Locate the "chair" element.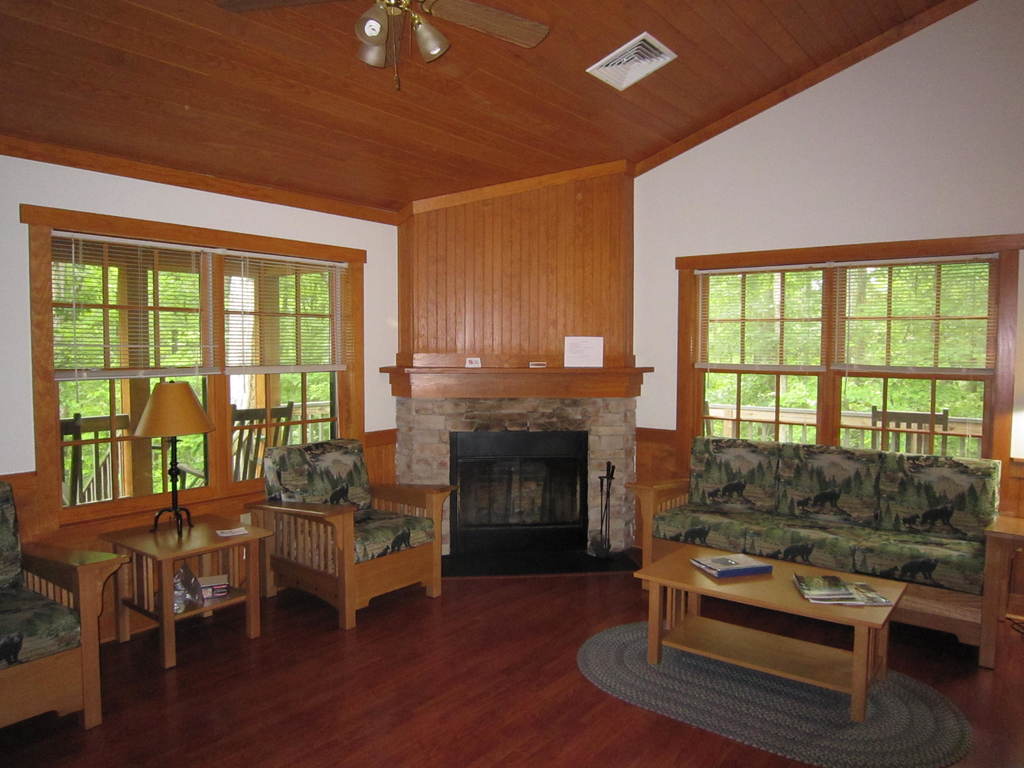
Element bbox: bbox=[59, 412, 123, 501].
